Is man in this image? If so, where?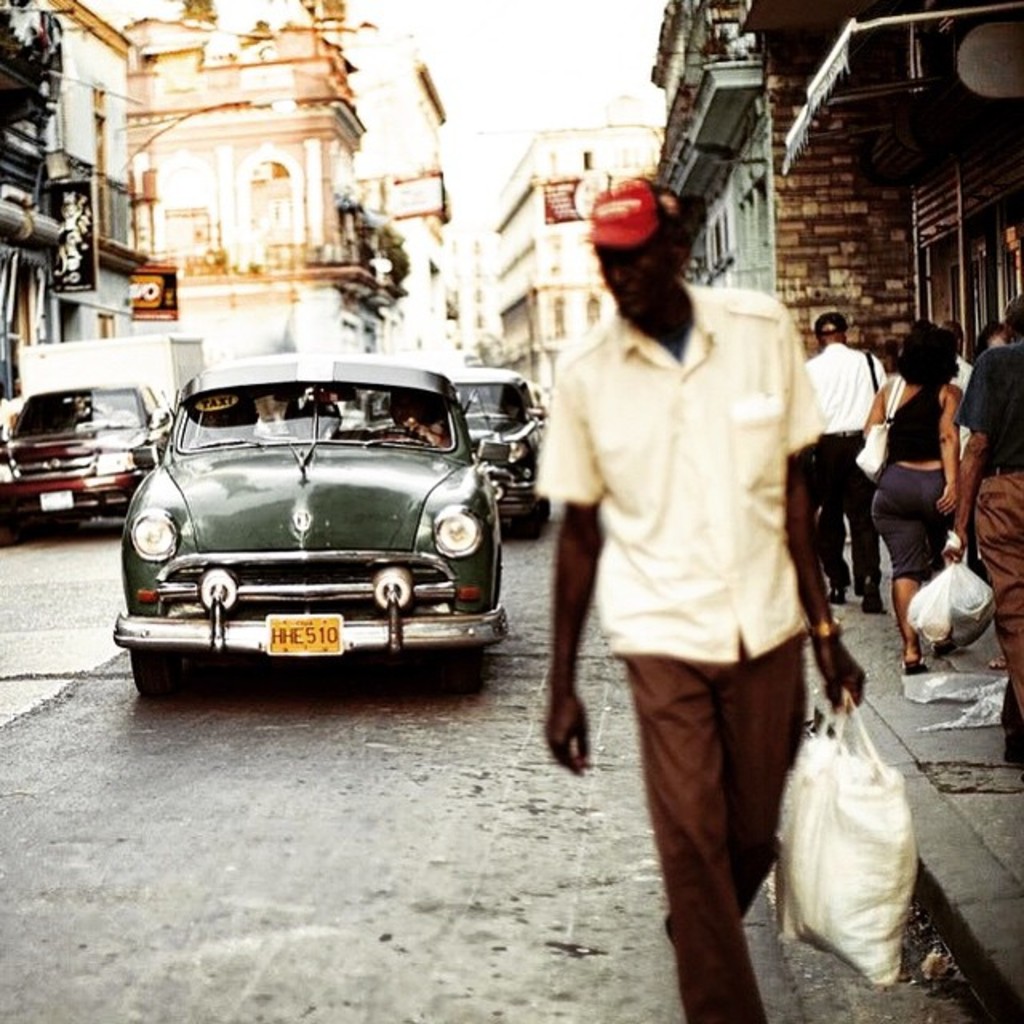
Yes, at {"x1": 802, "y1": 310, "x2": 891, "y2": 613}.
